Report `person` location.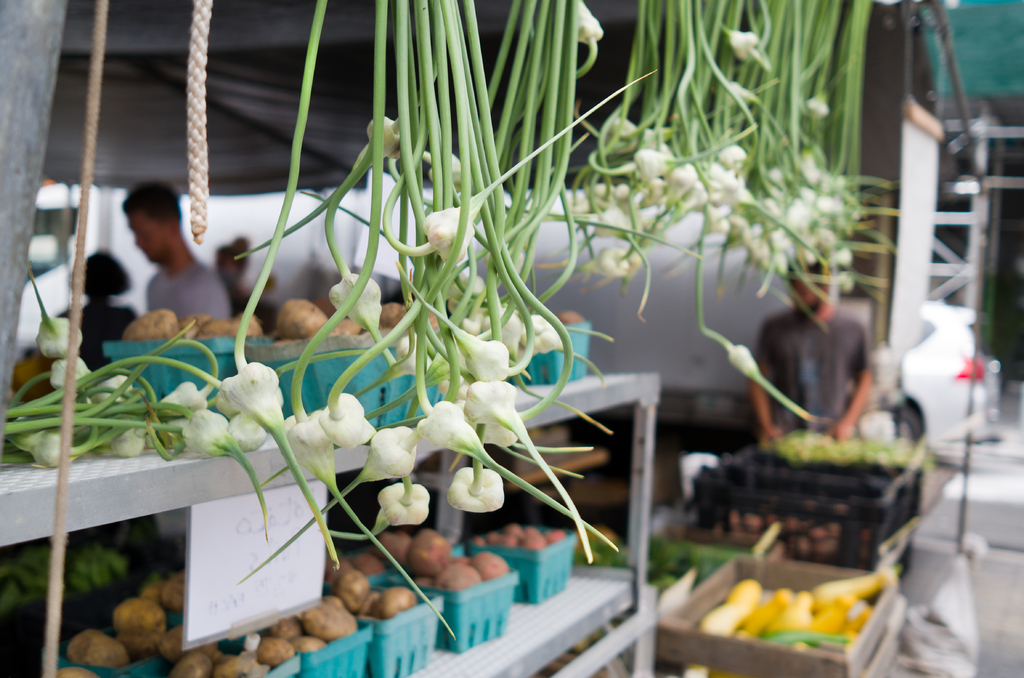
Report: locate(203, 229, 293, 338).
